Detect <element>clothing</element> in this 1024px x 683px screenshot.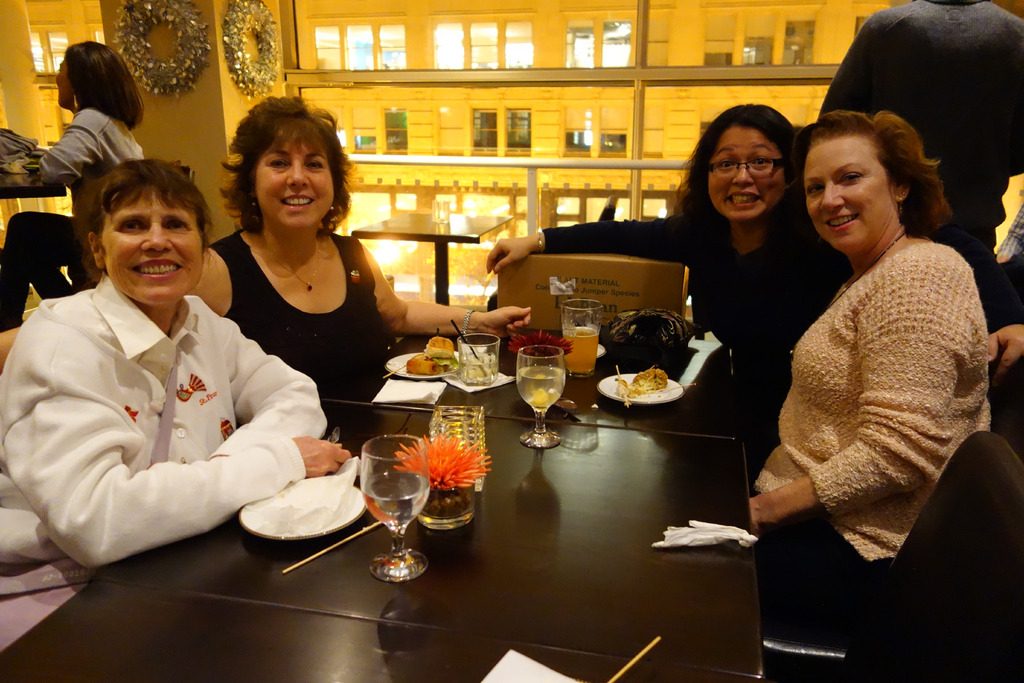
Detection: {"left": 3, "top": 99, "right": 154, "bottom": 331}.
